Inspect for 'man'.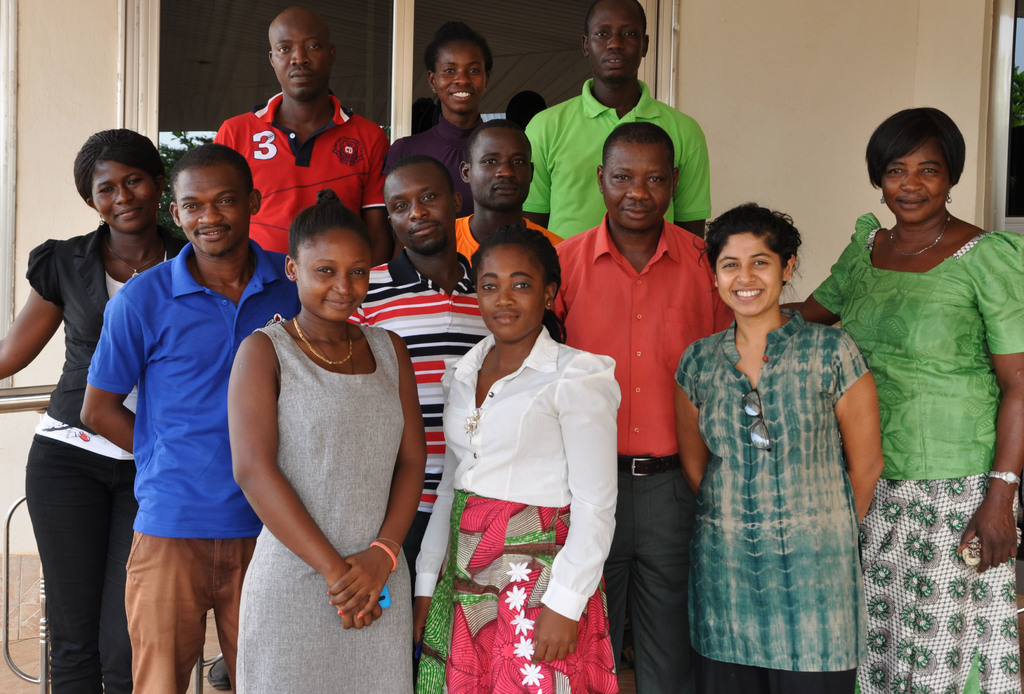
Inspection: x1=520, y1=0, x2=714, y2=241.
